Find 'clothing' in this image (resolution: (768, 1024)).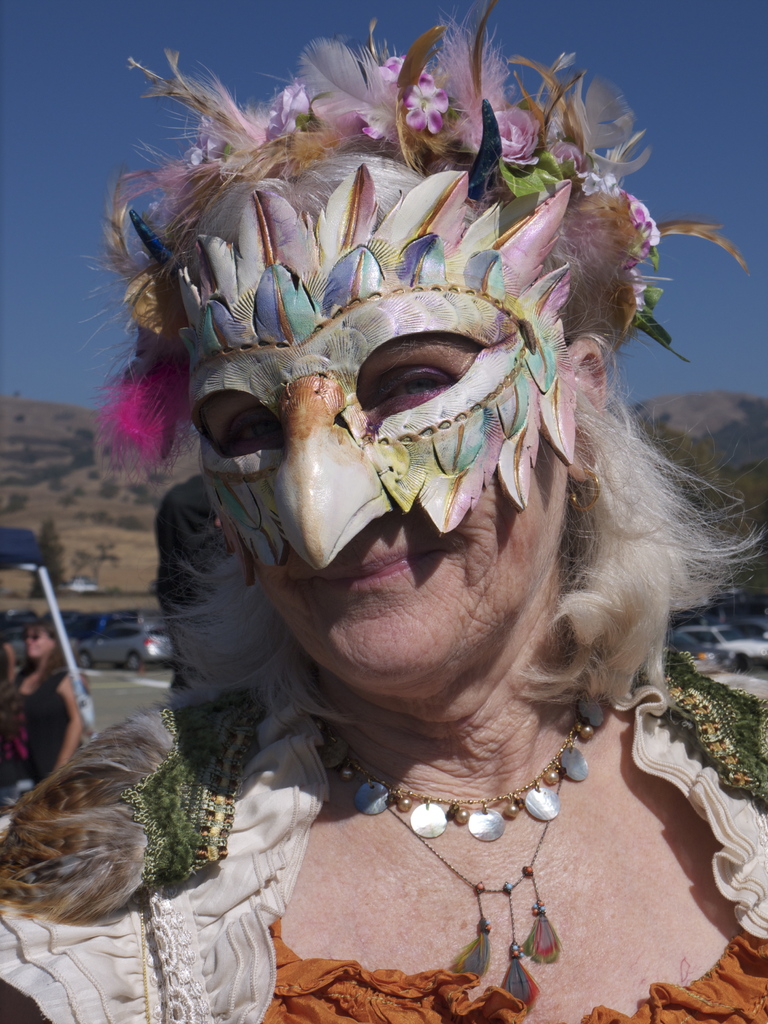
select_region(0, 652, 767, 1023).
